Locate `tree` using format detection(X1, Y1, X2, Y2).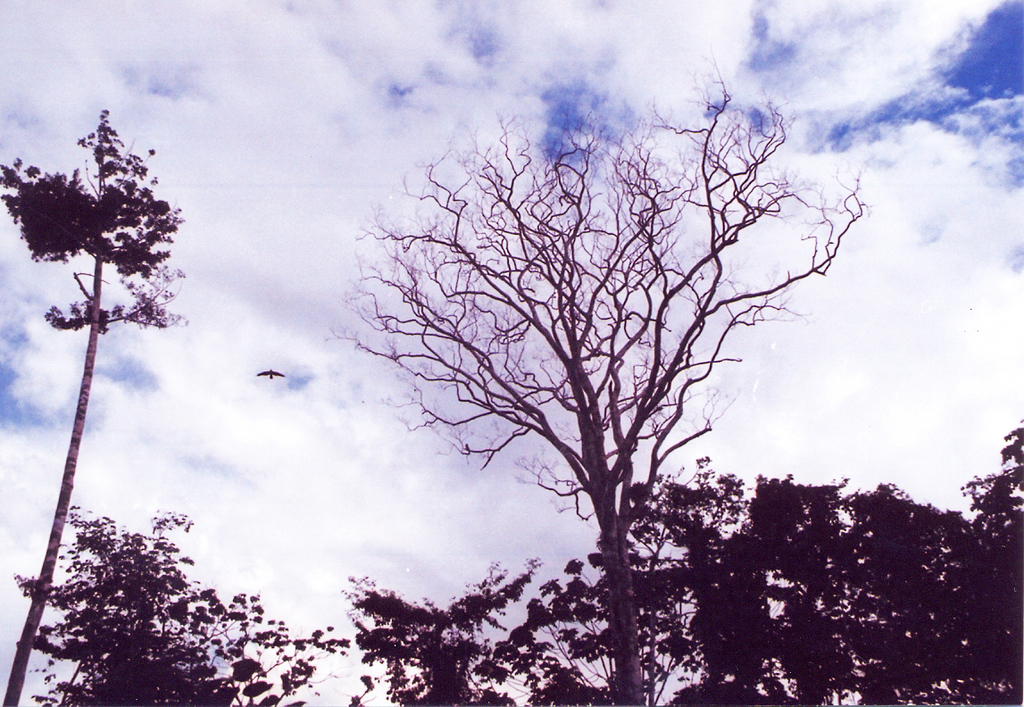
detection(10, 500, 355, 706).
